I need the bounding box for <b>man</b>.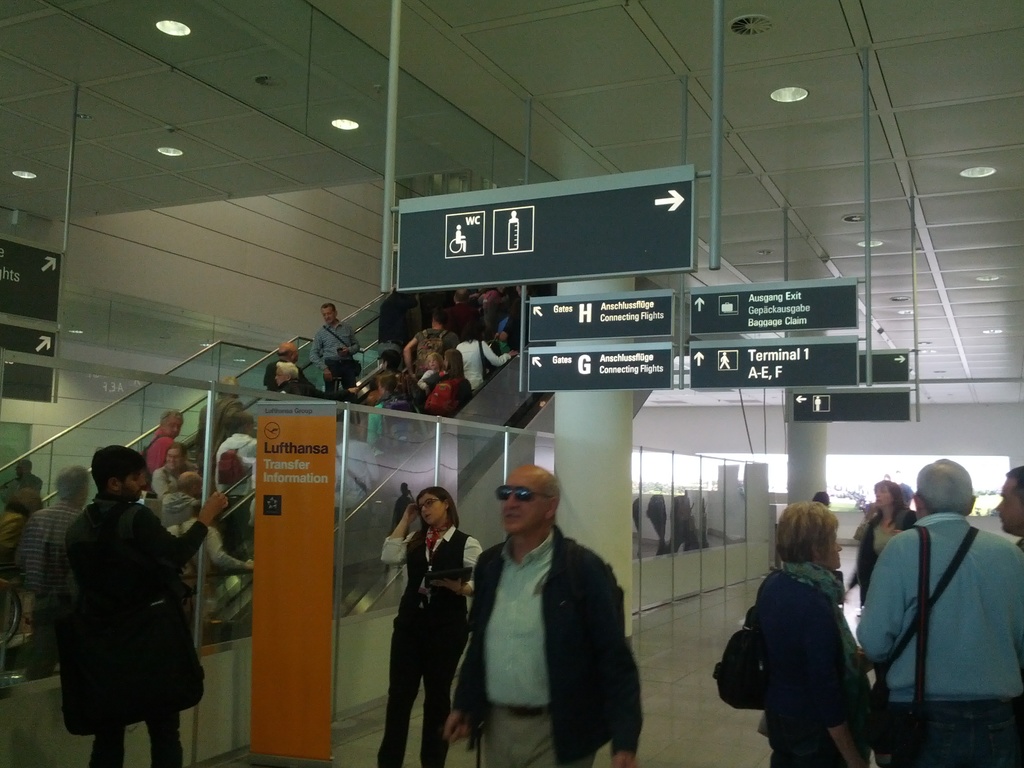
Here it is: bbox=(404, 305, 459, 372).
